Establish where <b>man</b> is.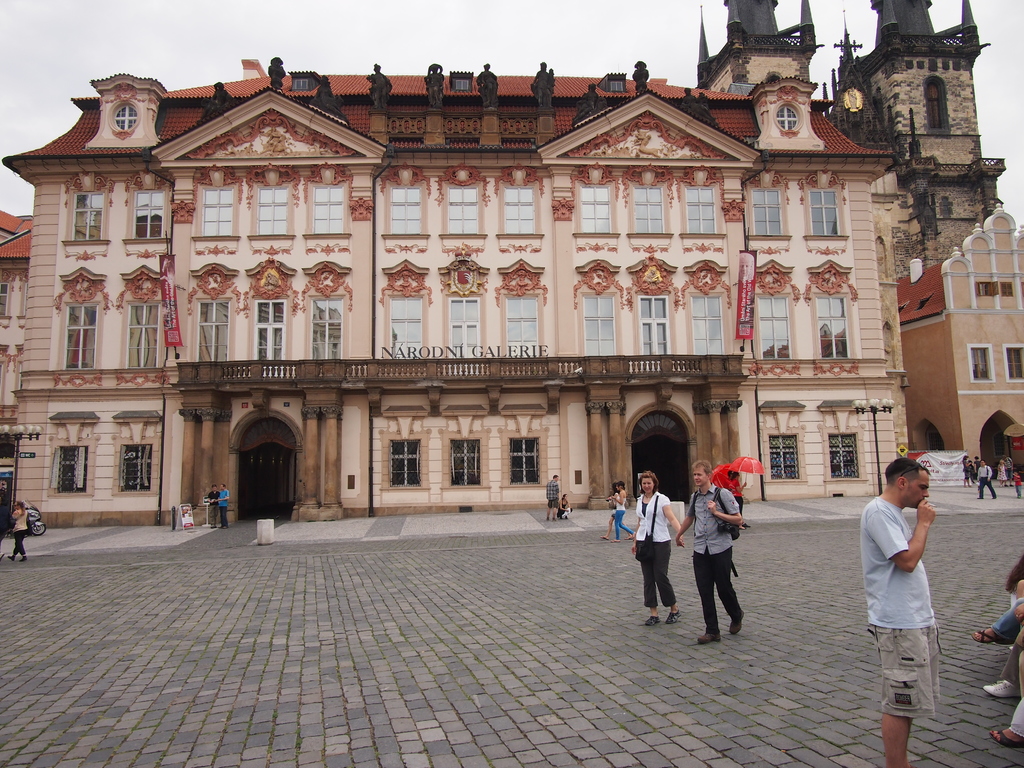
Established at 976:460:997:499.
